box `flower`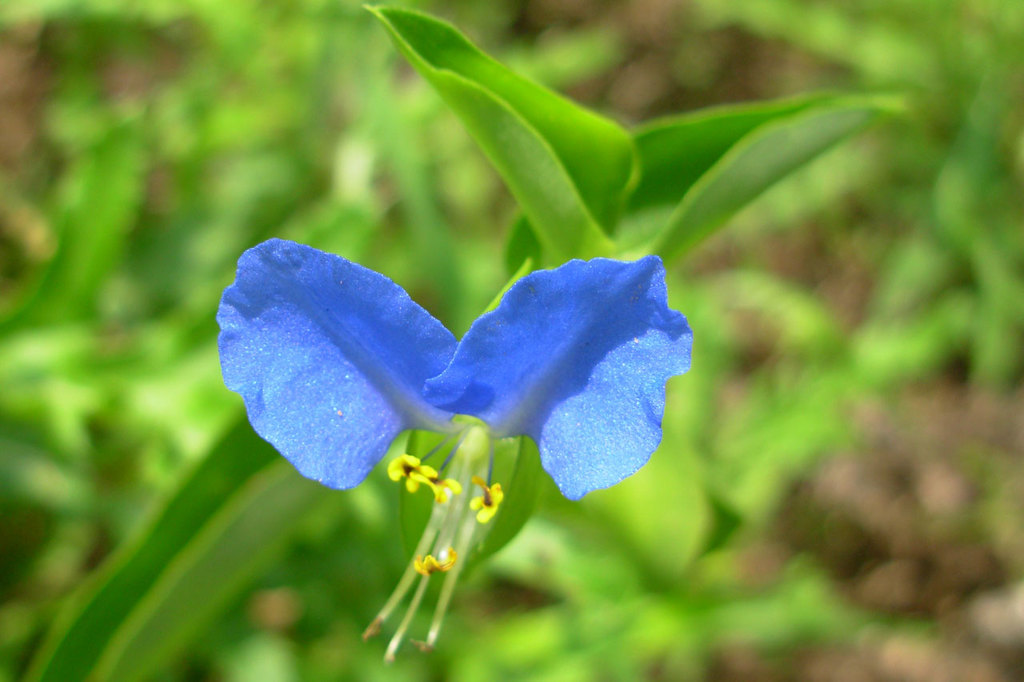
left=164, top=239, right=710, bottom=497
